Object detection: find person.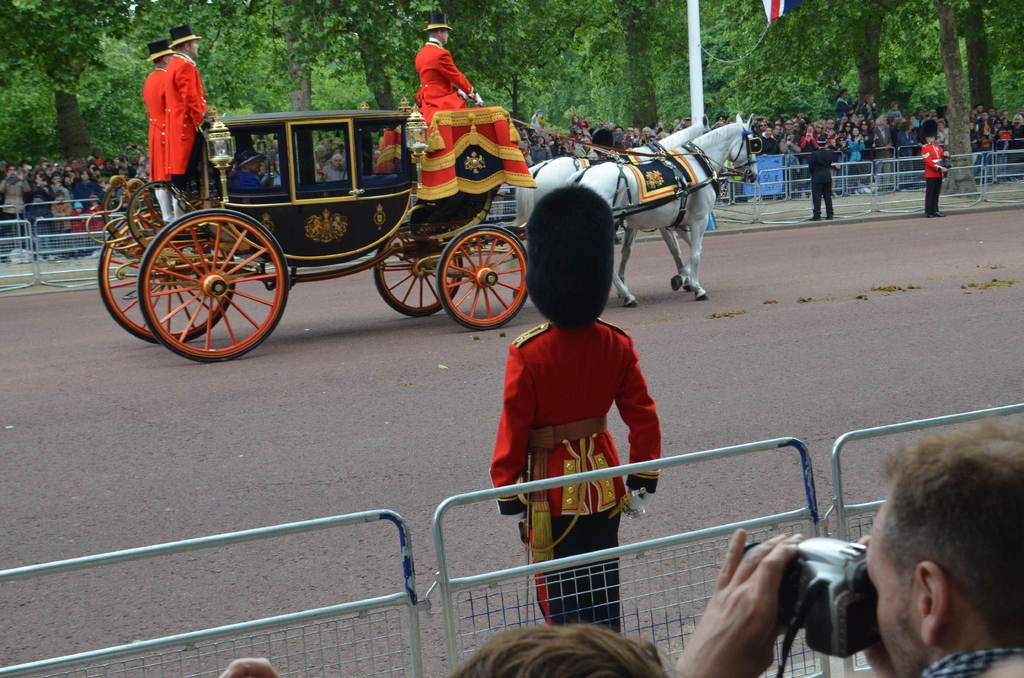
<box>670,419,1023,677</box>.
